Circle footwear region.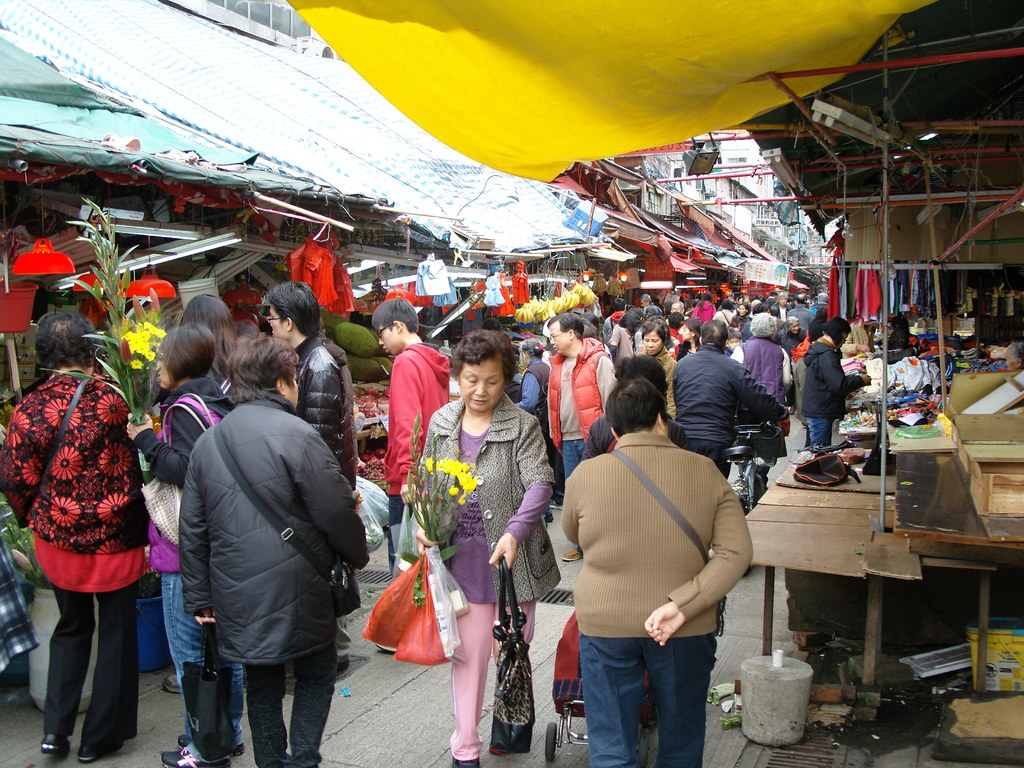
Region: [171, 723, 241, 757].
